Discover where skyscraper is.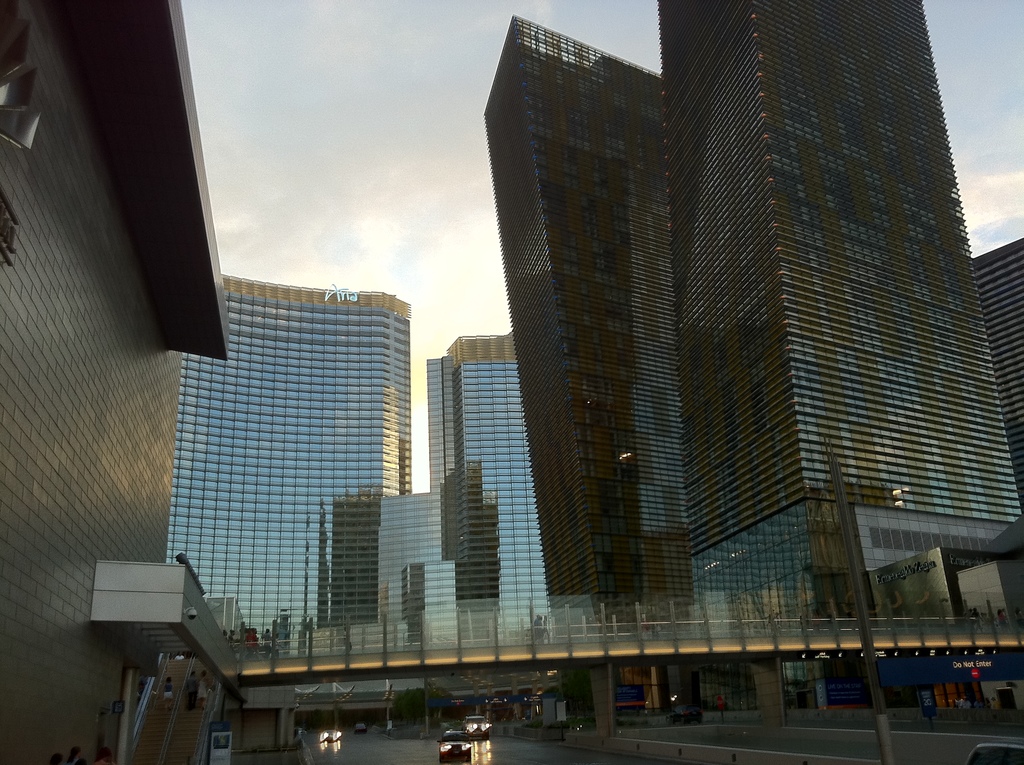
Discovered at rect(476, 8, 668, 651).
